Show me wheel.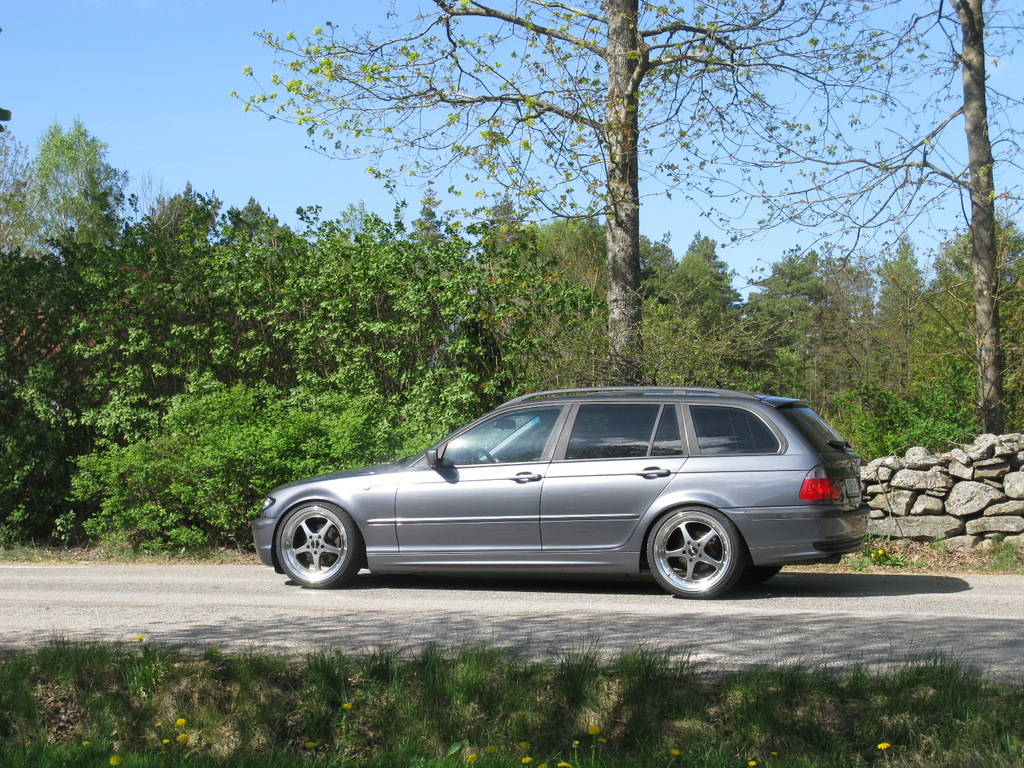
wheel is here: <box>644,508,746,602</box>.
